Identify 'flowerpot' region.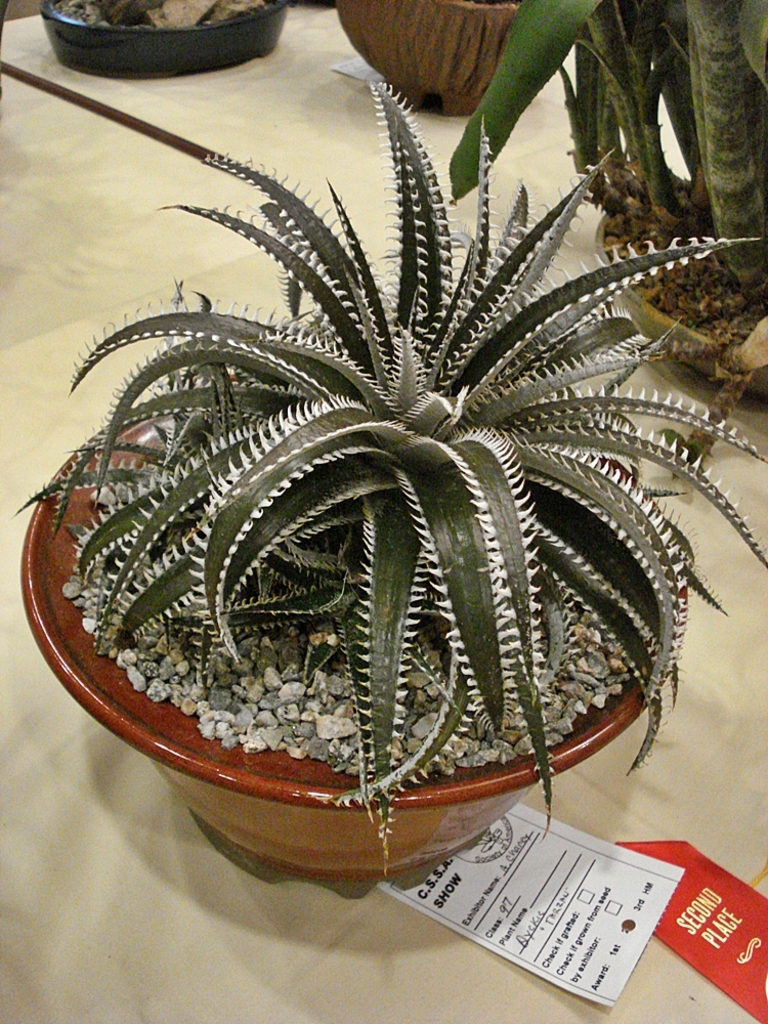
Region: pyautogui.locateOnScreen(600, 177, 767, 403).
